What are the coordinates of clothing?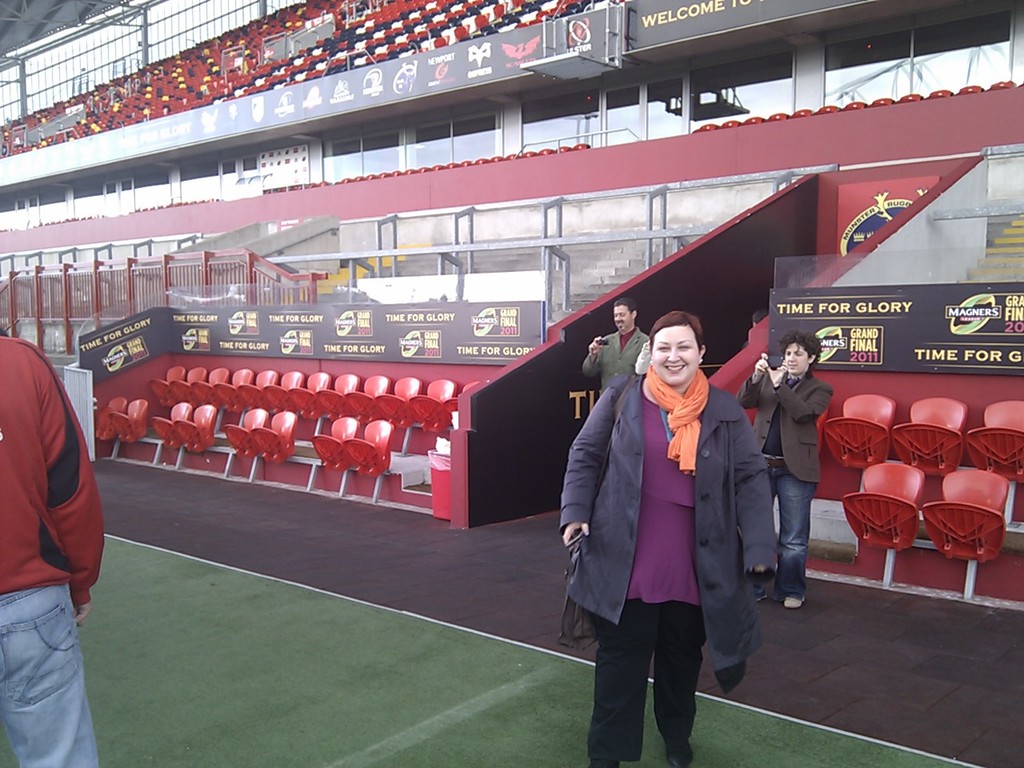
region(580, 329, 652, 394).
